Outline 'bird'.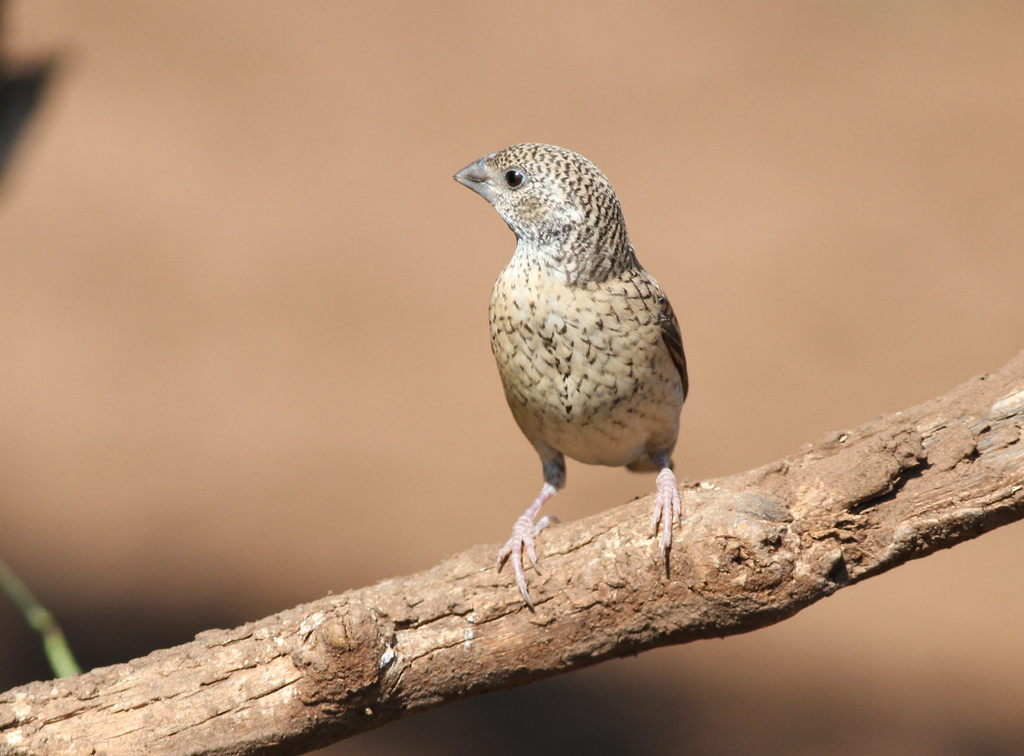
Outline: box(445, 161, 700, 613).
